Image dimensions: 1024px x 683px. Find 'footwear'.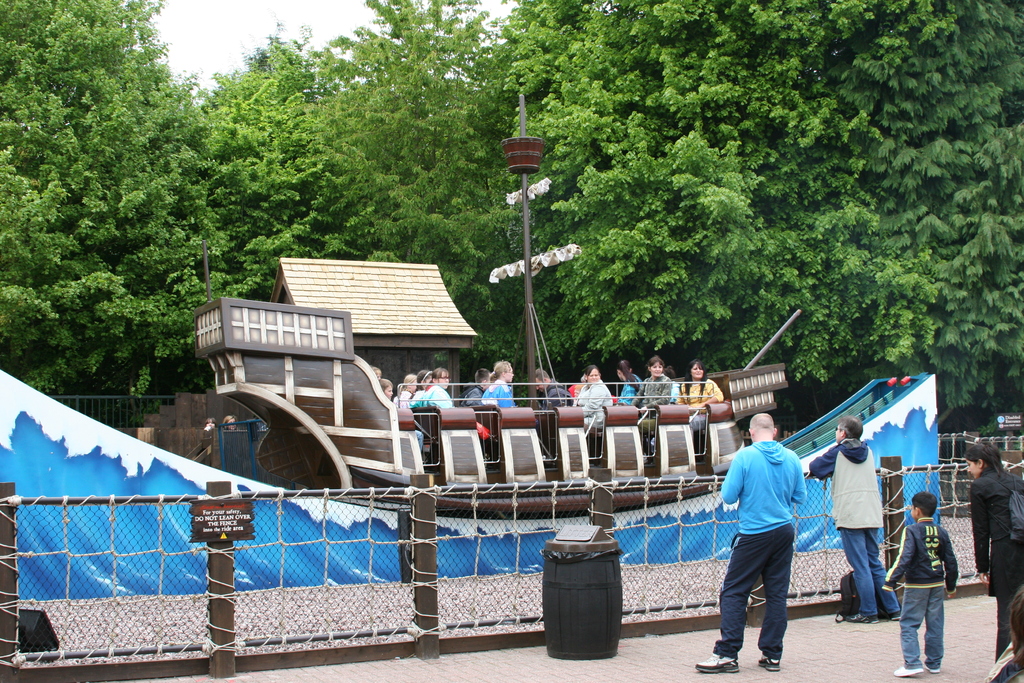
x1=885, y1=610, x2=900, y2=623.
